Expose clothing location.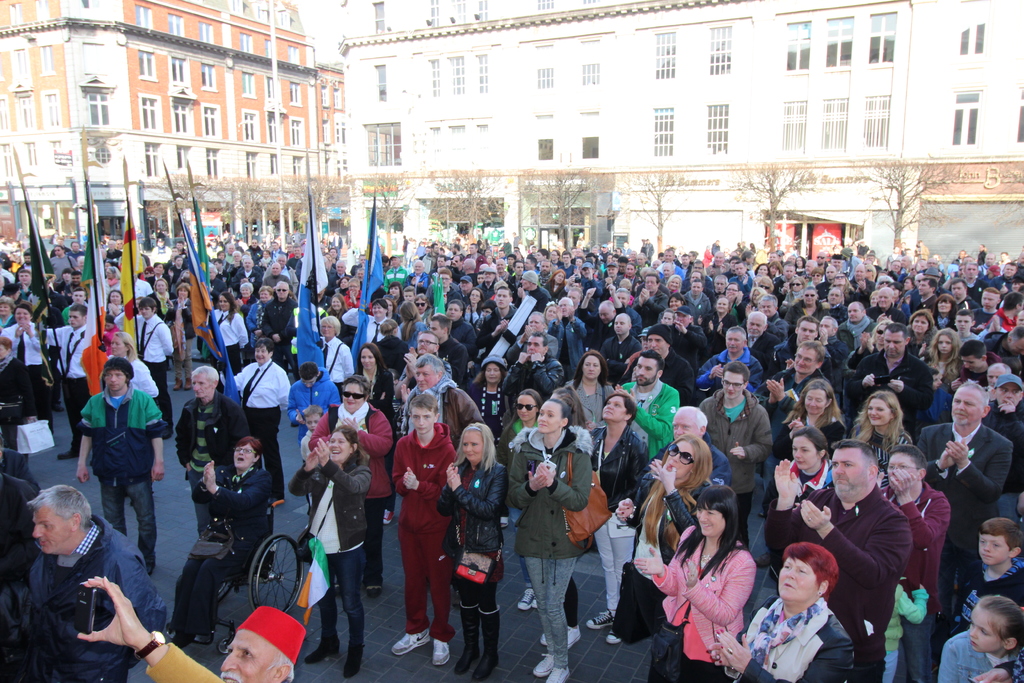
Exposed at crop(0, 323, 42, 365).
